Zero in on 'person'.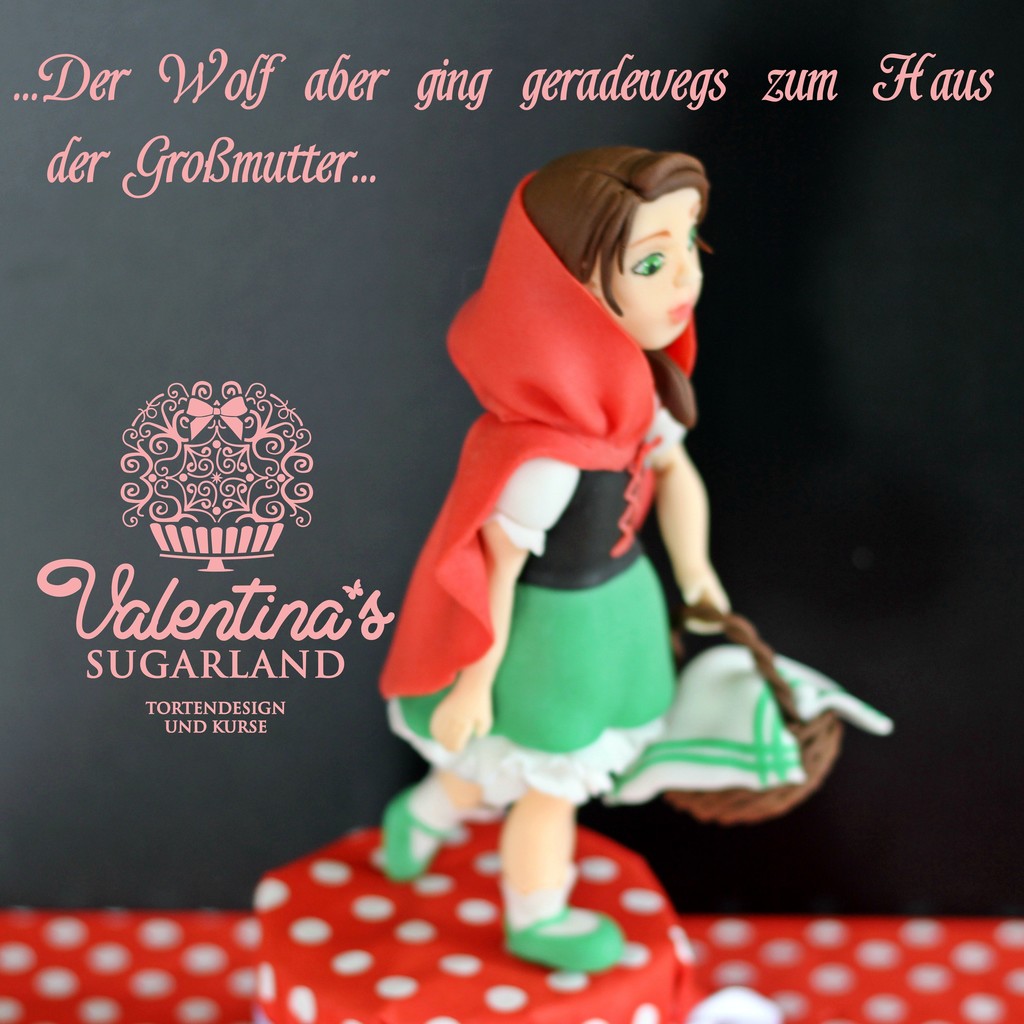
Zeroed in: <region>392, 102, 806, 888</region>.
